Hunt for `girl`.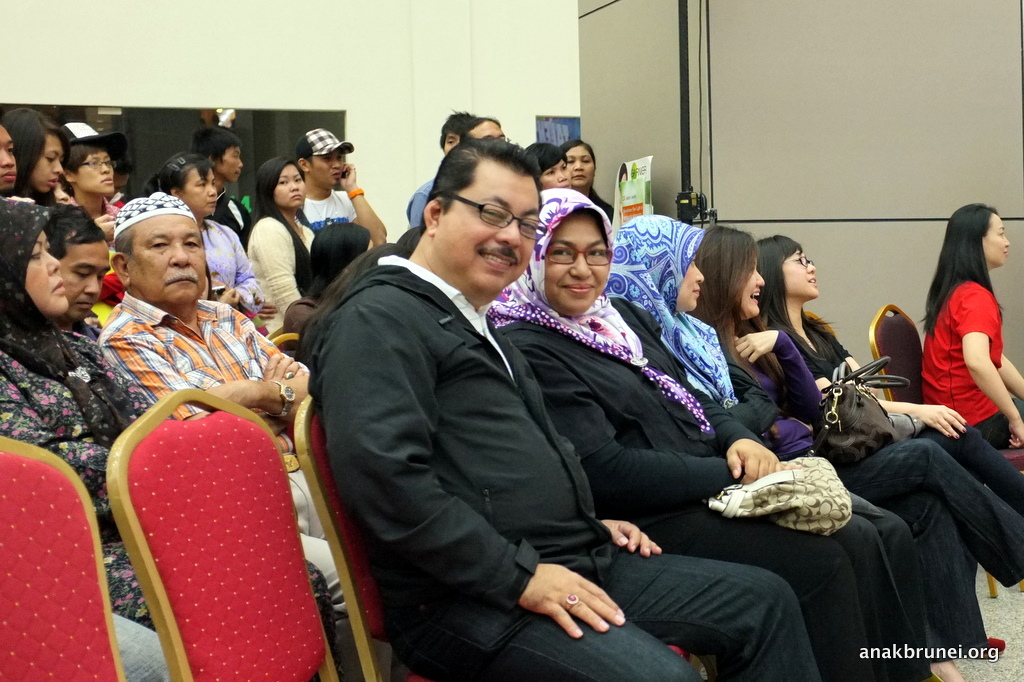
Hunted down at pyautogui.locateOnScreen(754, 232, 1023, 514).
